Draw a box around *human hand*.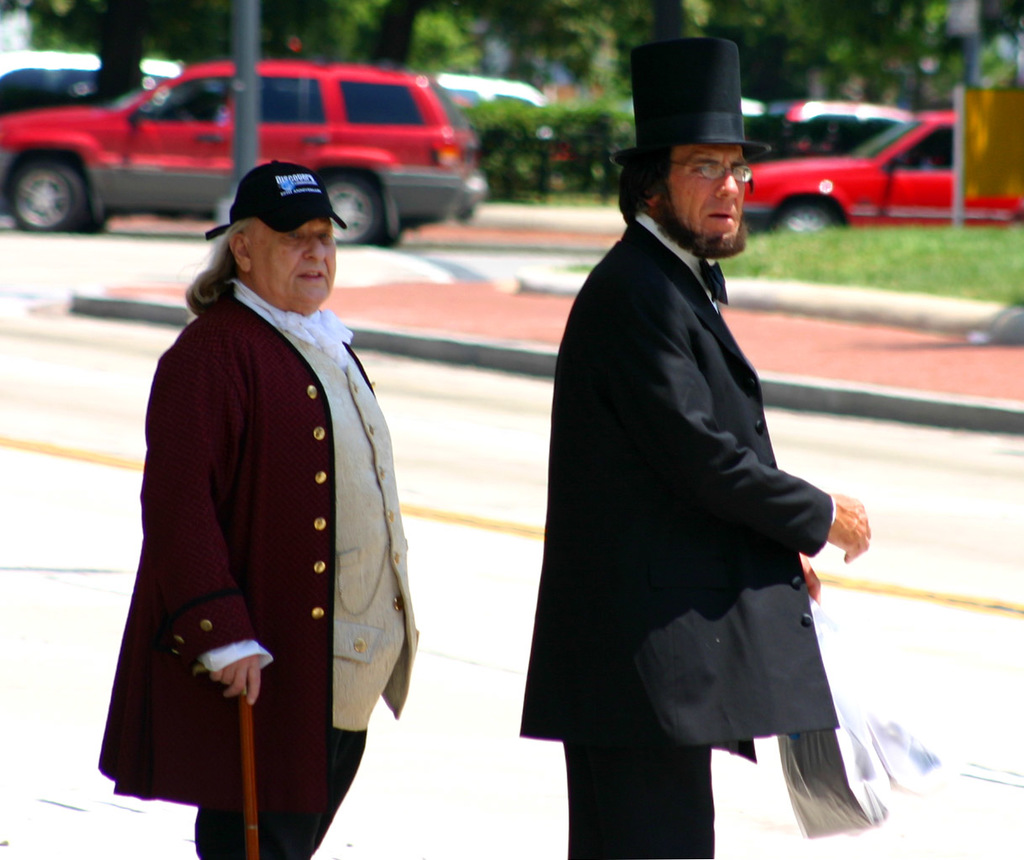
813/489/909/576.
